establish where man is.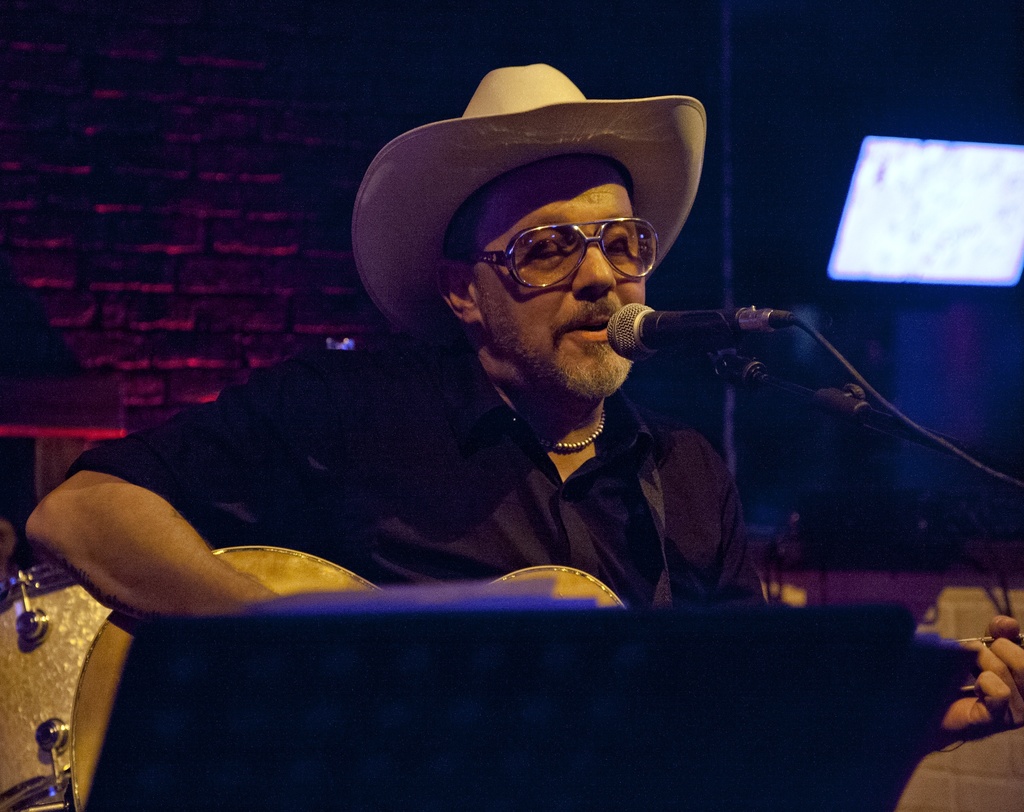
Established at {"left": 25, "top": 88, "right": 1022, "bottom": 756}.
